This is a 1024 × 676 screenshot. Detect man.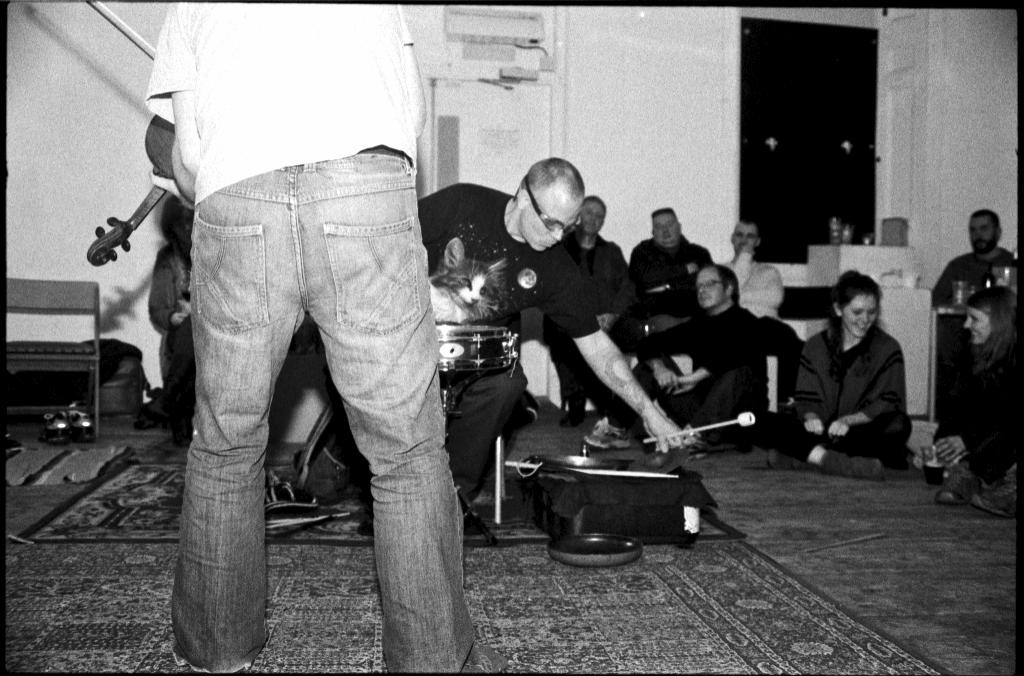
125/32/531/646.
